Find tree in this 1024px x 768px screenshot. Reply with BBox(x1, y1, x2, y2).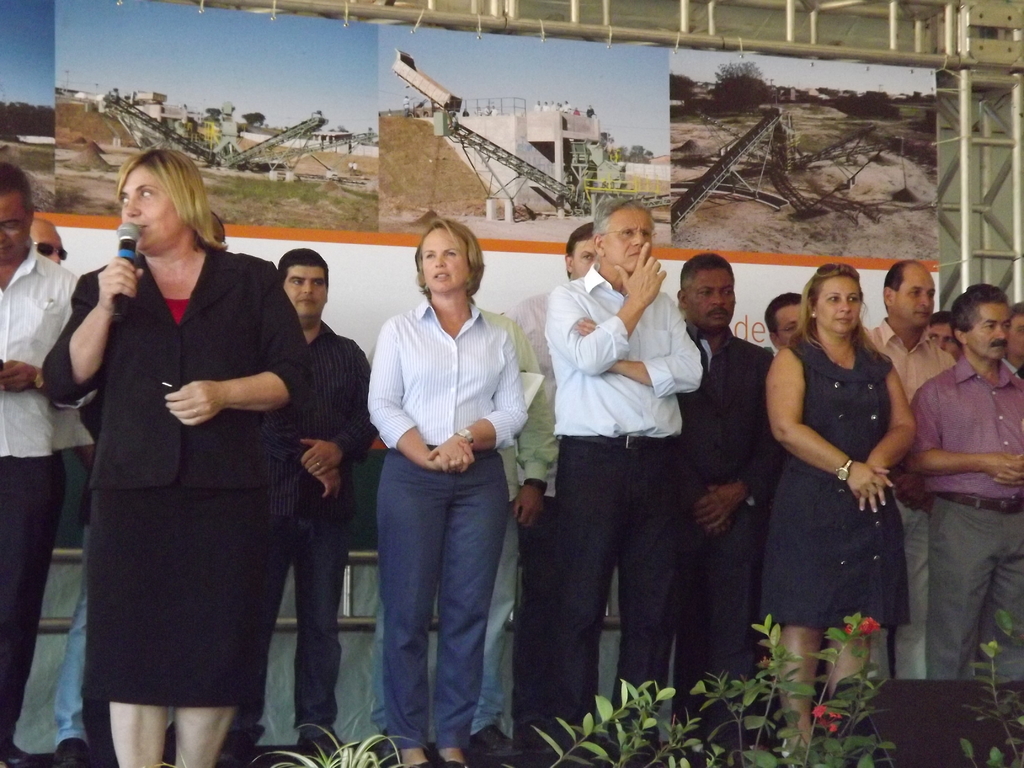
BBox(710, 54, 774, 118).
